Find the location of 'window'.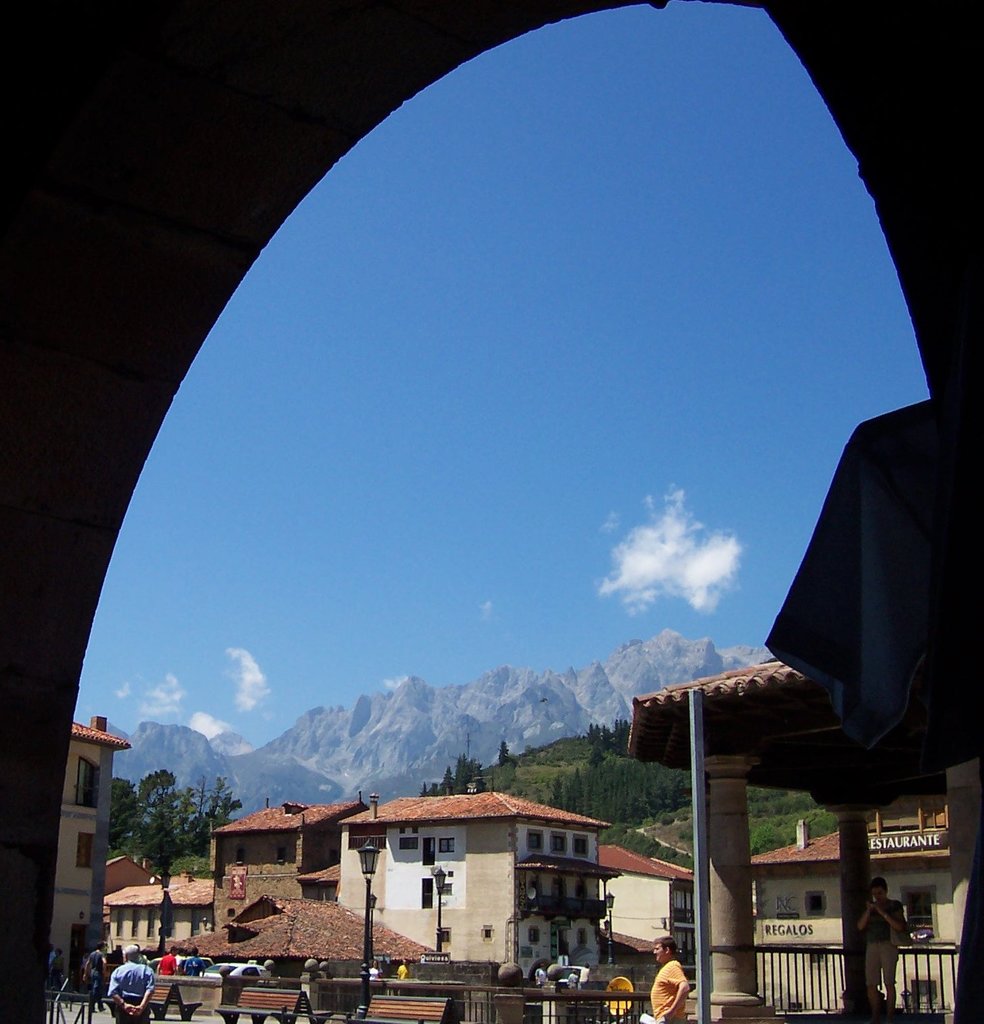
Location: rect(420, 880, 434, 915).
